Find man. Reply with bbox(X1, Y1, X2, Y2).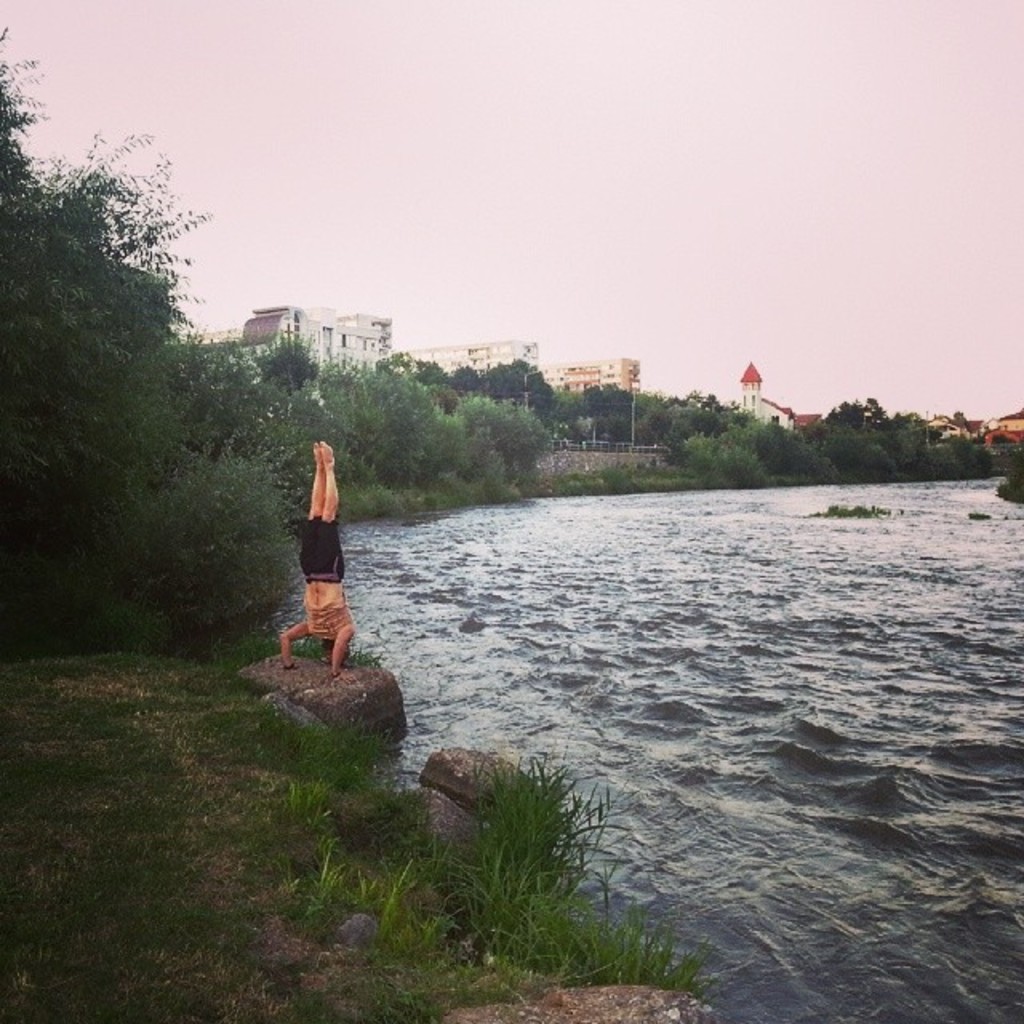
bbox(288, 448, 362, 683).
